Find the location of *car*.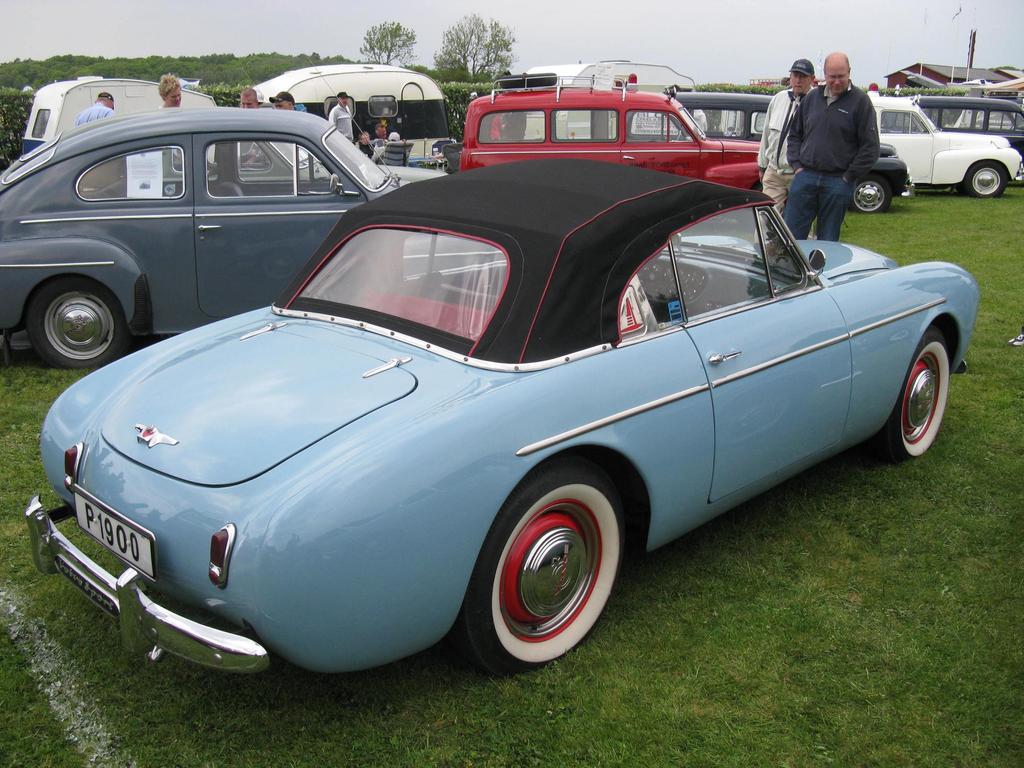
Location: [left=24, top=156, right=981, bottom=676].
